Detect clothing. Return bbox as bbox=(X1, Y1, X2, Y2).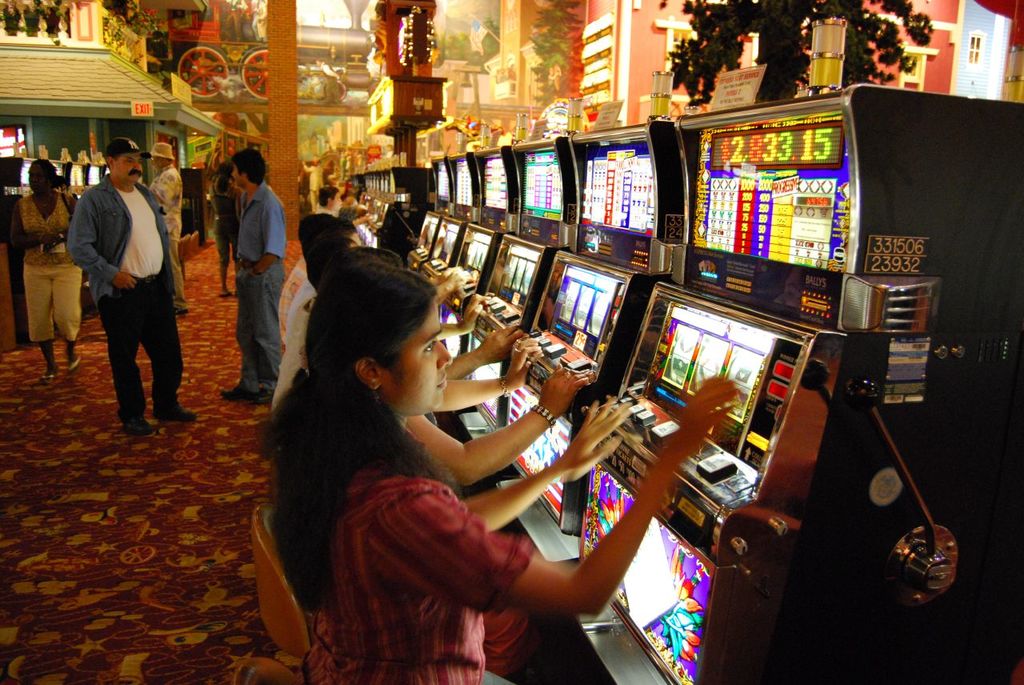
bbox=(209, 181, 240, 263).
